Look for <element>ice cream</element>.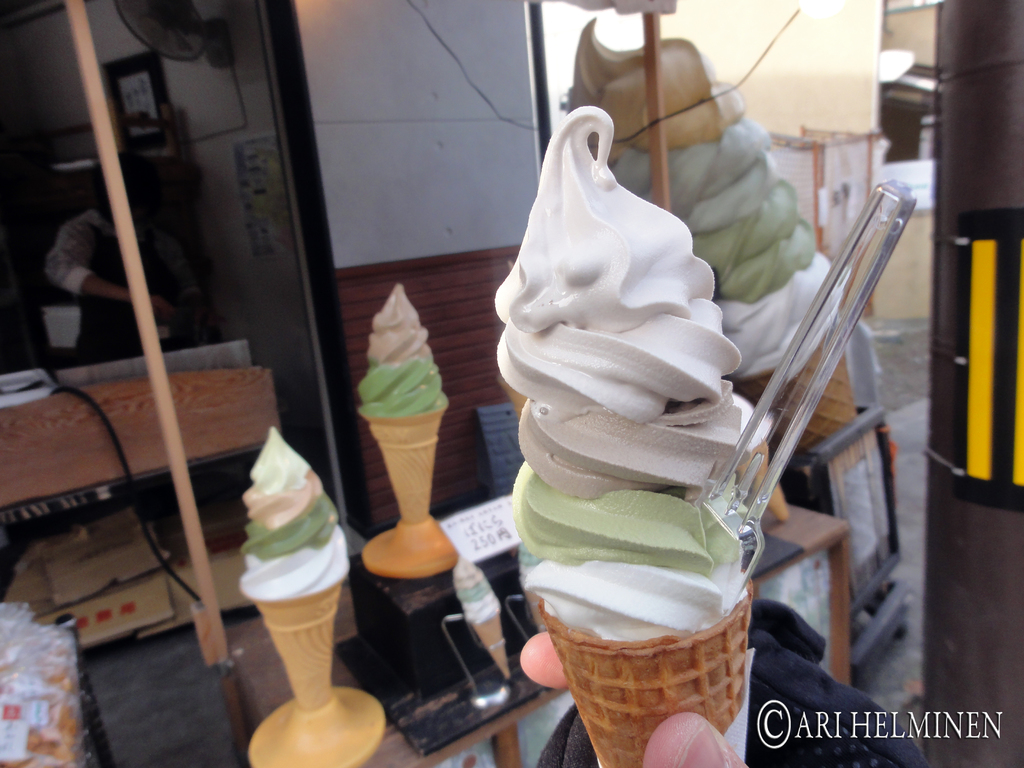
Found: (x1=355, y1=275, x2=451, y2=531).
